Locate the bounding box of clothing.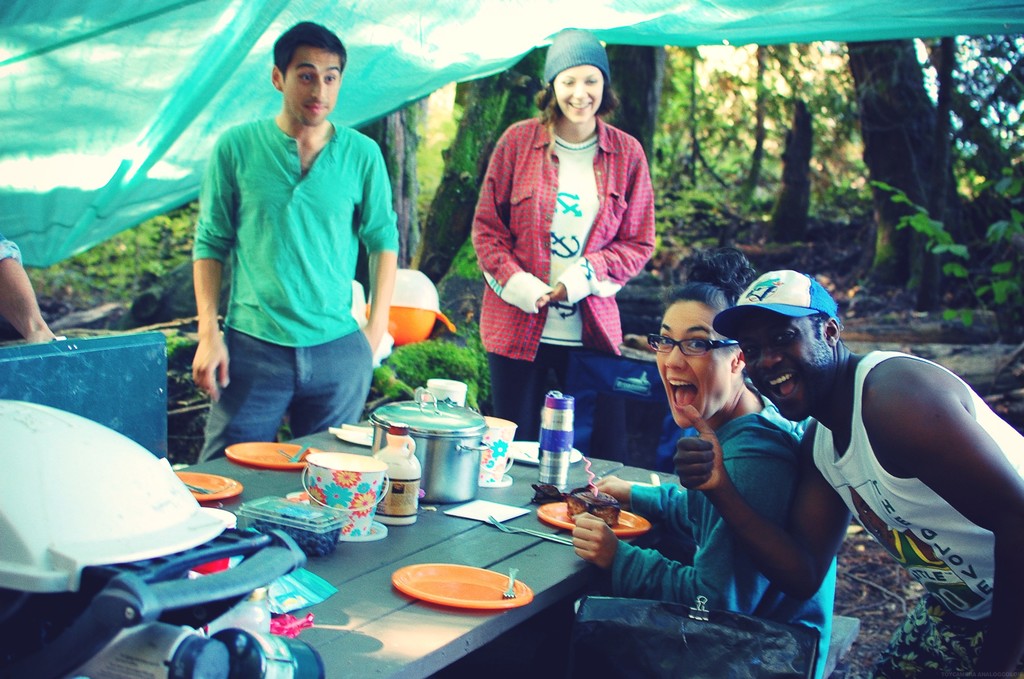
Bounding box: {"left": 199, "top": 108, "right": 400, "bottom": 466}.
